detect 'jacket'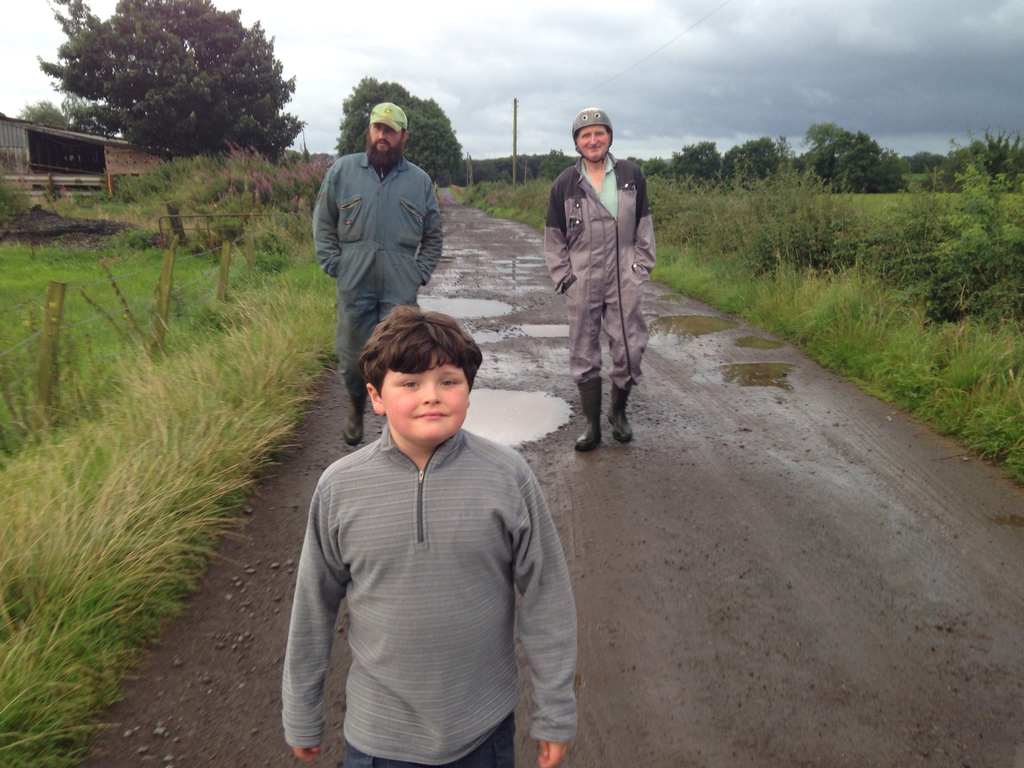
BBox(312, 123, 449, 301)
